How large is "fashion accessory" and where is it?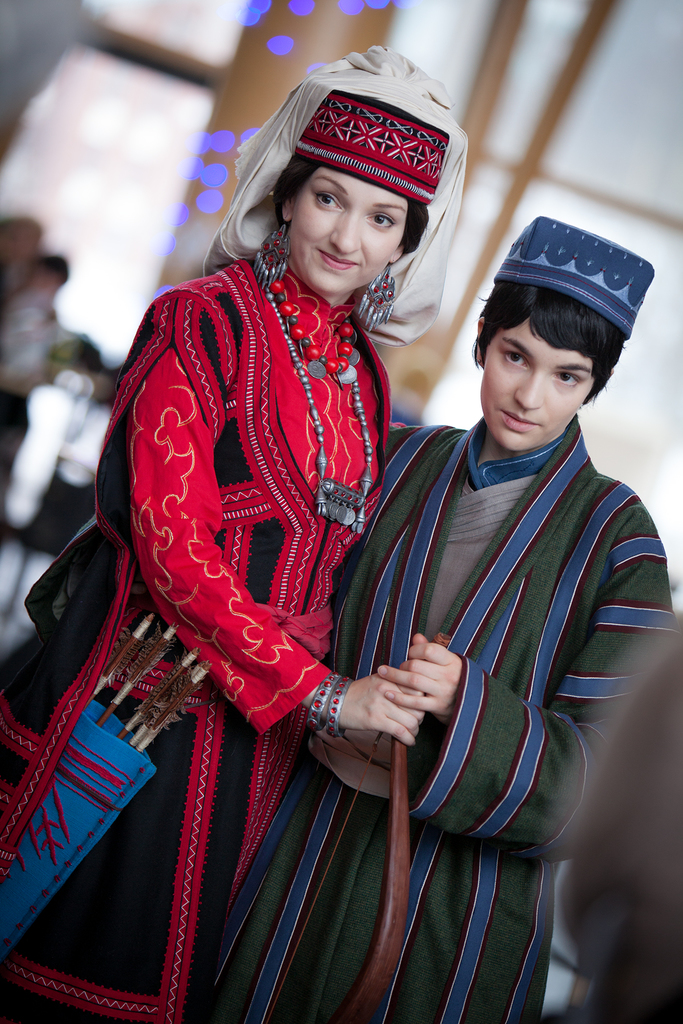
Bounding box: bbox(352, 260, 402, 331).
